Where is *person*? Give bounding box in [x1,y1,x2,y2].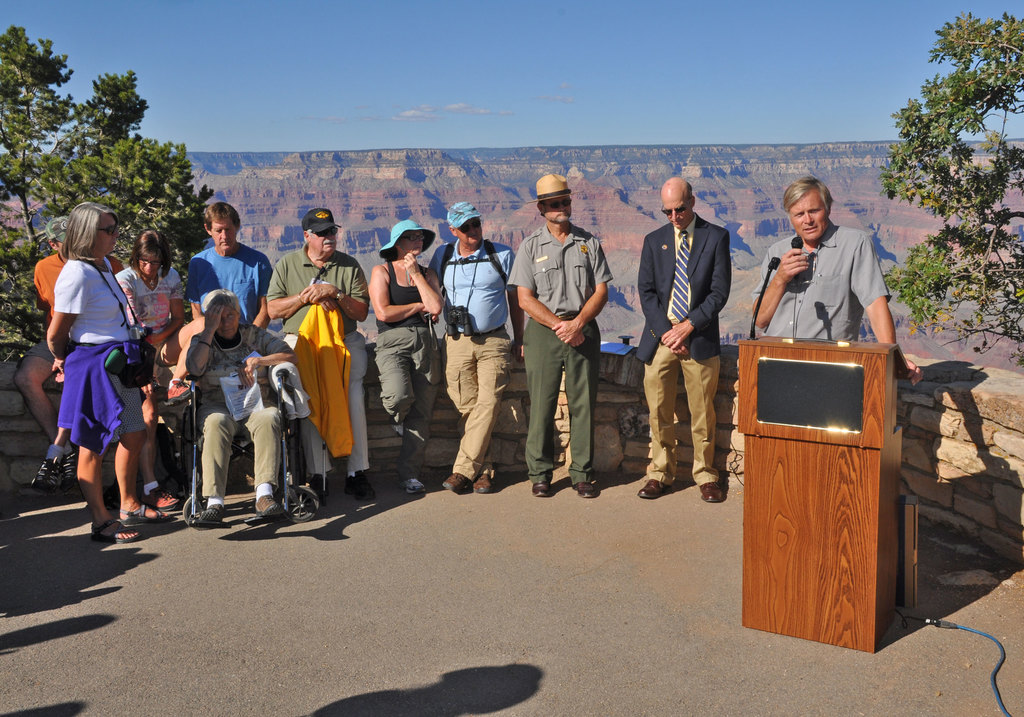
[184,202,269,330].
